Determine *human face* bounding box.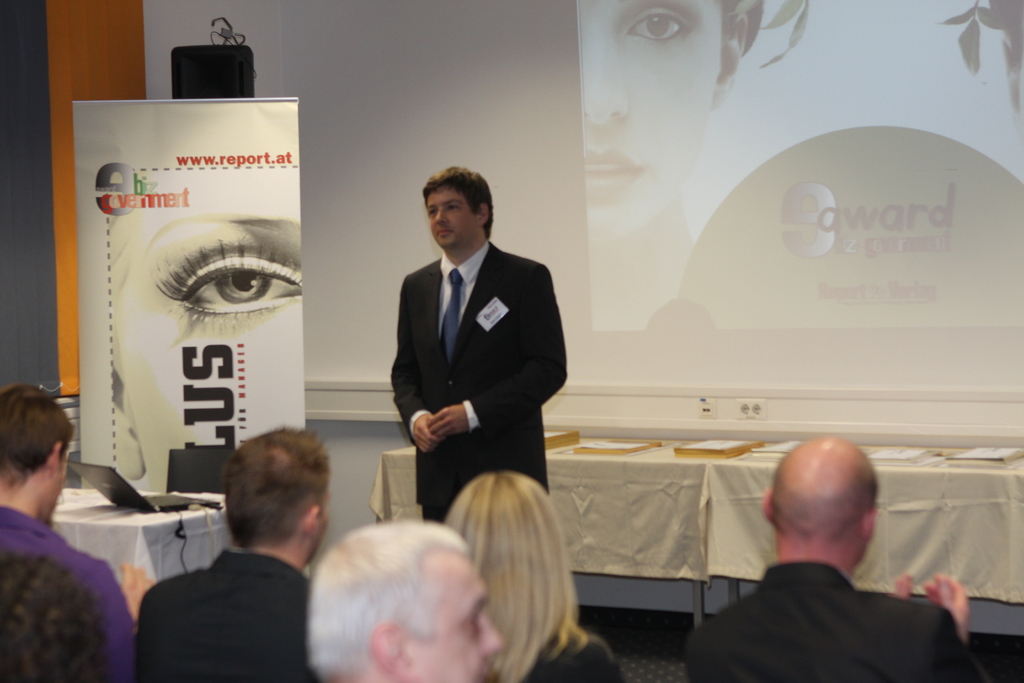
Determined: 422,188,472,250.
